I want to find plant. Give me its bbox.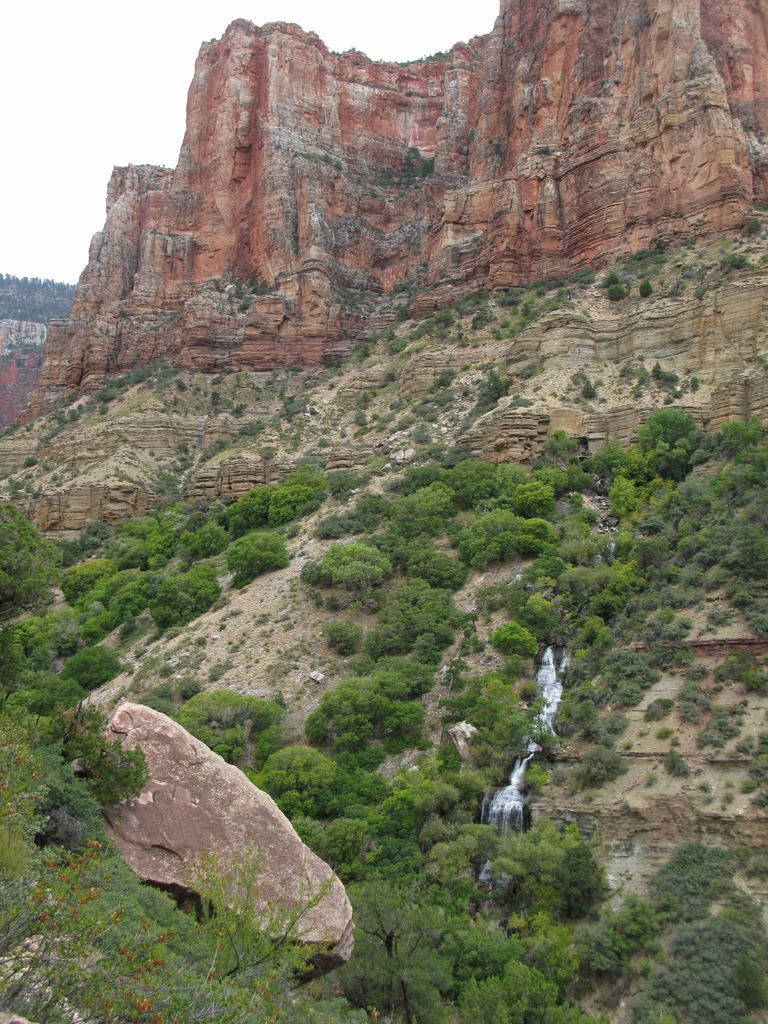
{"left": 165, "top": 368, "right": 191, "bottom": 387}.
